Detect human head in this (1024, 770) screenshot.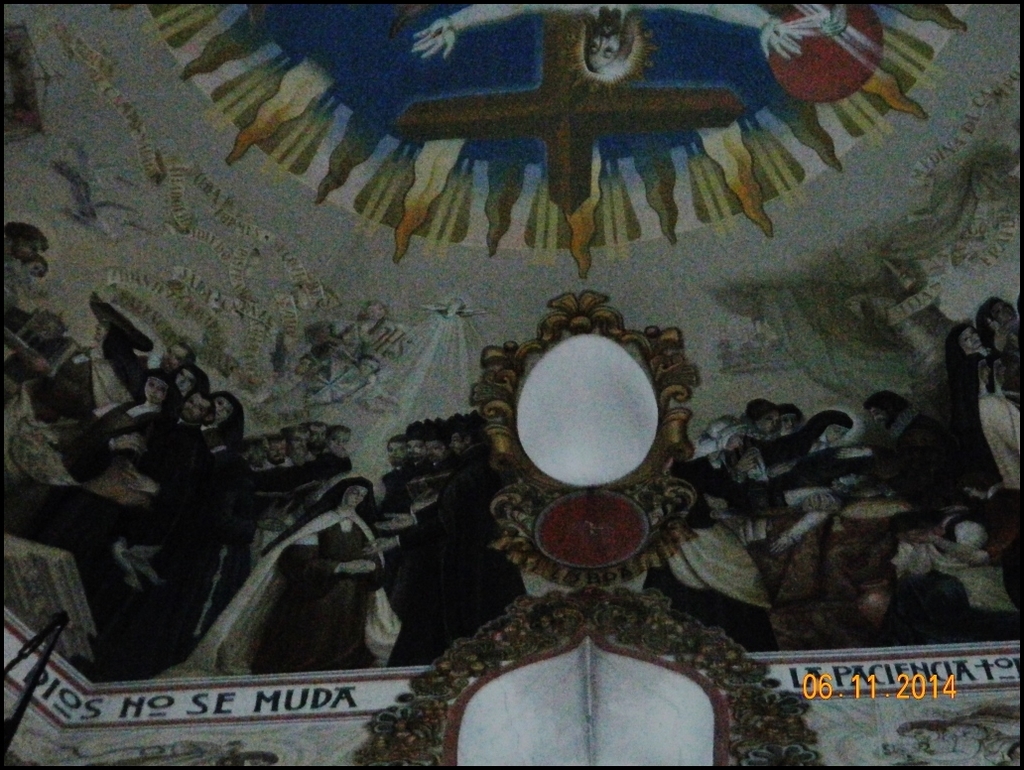
Detection: 25 252 48 280.
